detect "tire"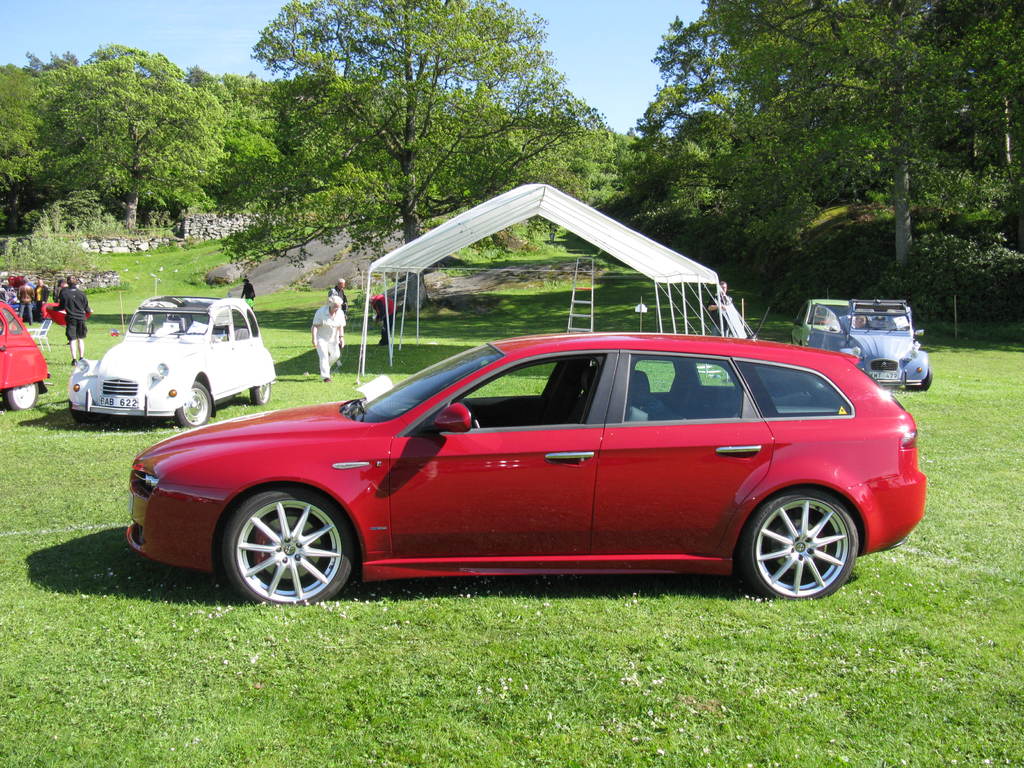
detection(917, 359, 928, 392)
